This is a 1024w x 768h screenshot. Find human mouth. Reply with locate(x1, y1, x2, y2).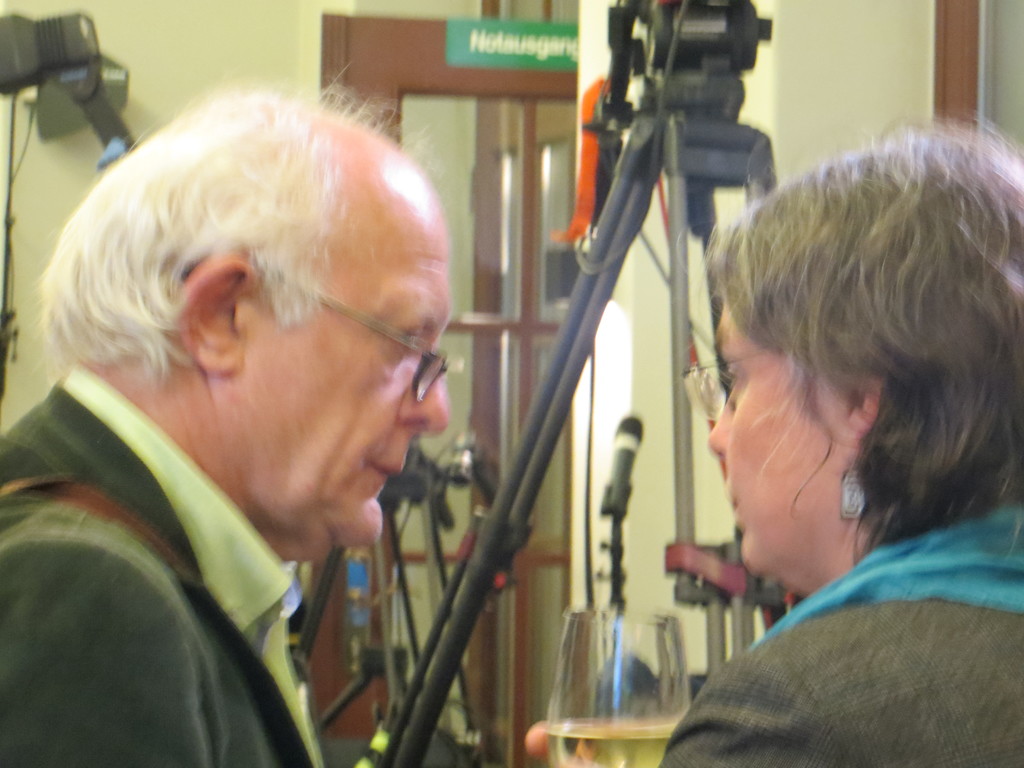
locate(369, 464, 403, 487).
